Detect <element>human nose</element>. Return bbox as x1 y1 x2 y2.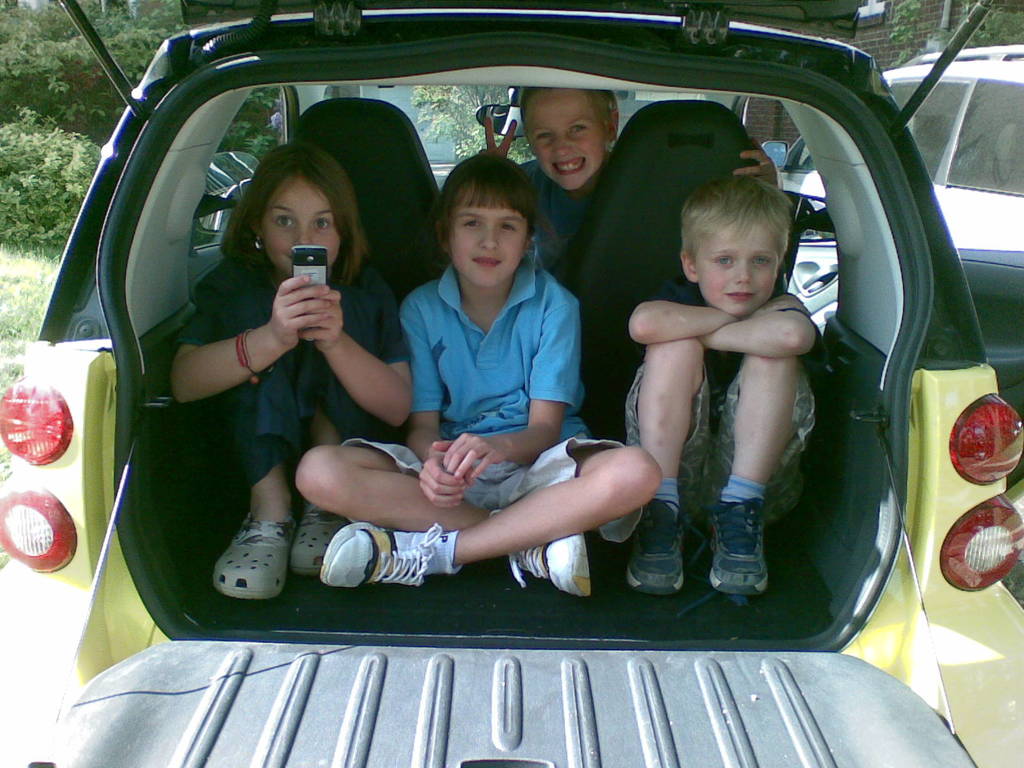
555 136 571 156.
